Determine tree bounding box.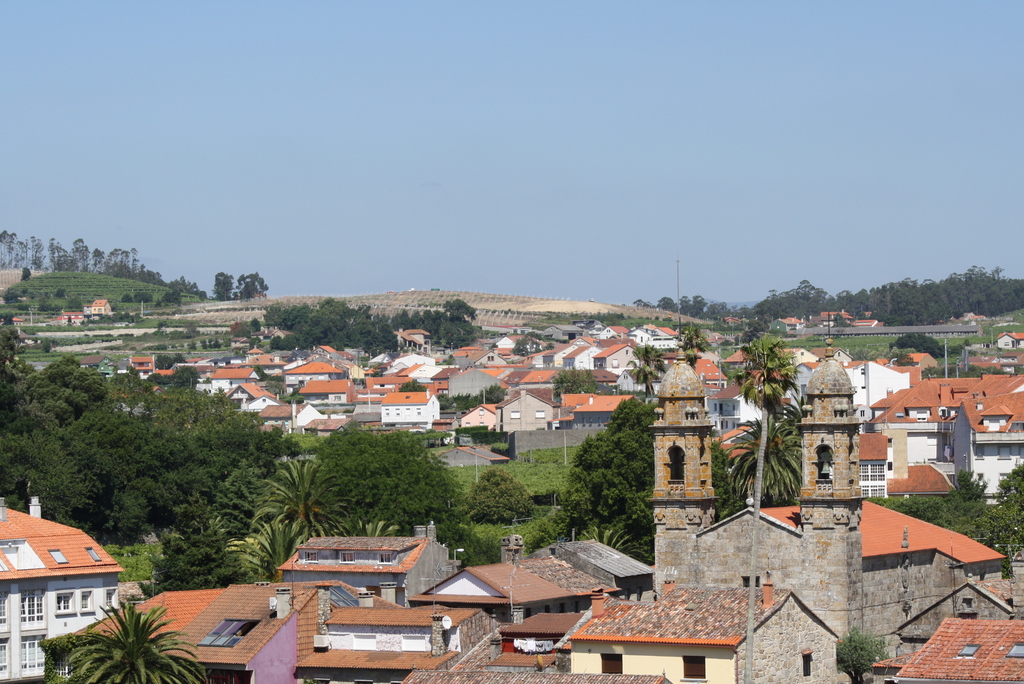
Determined: {"x1": 875, "y1": 468, "x2": 997, "y2": 550}.
